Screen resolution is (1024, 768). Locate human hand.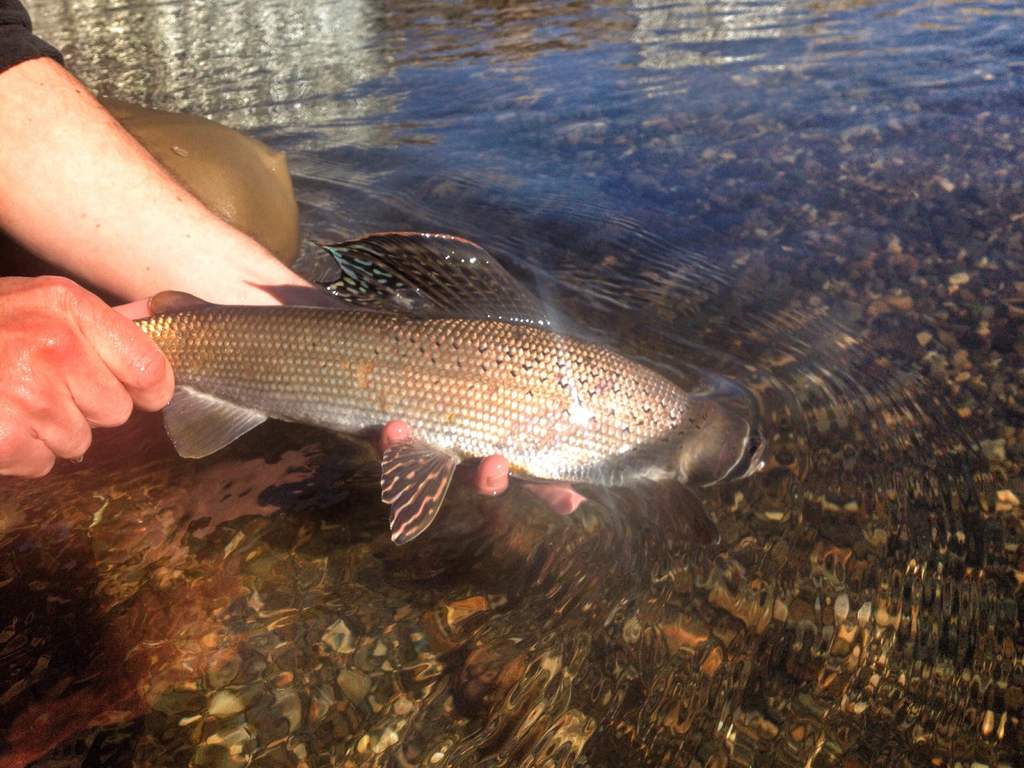
369:310:592:519.
